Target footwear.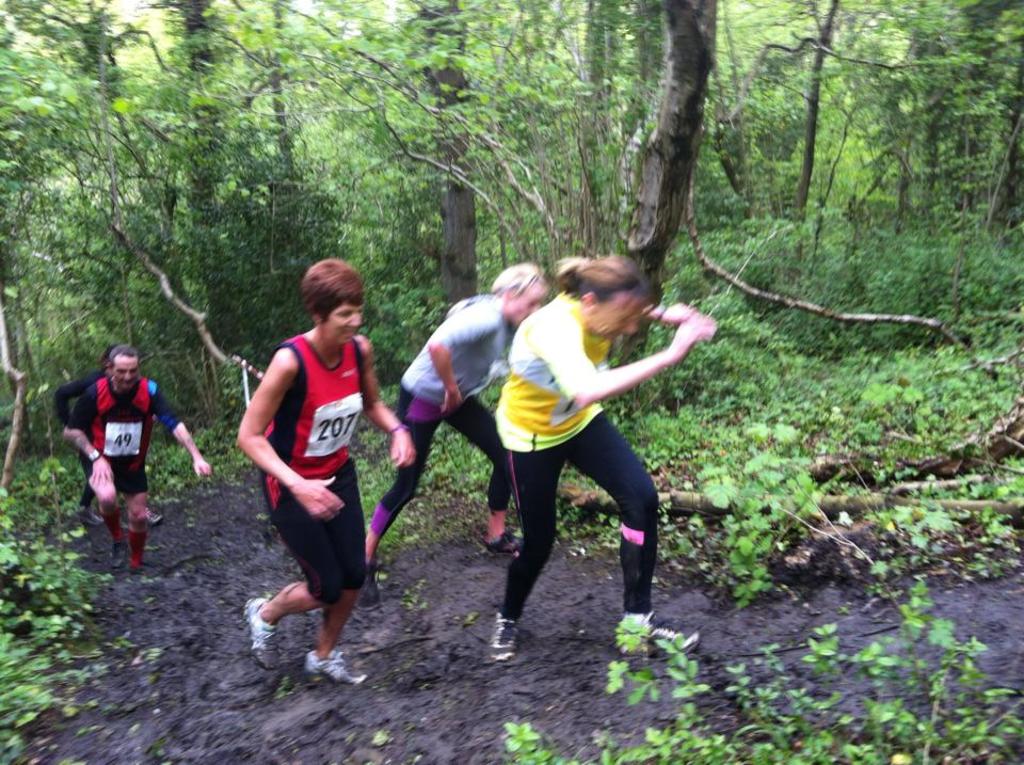
Target region: [left=107, top=540, right=126, bottom=570].
